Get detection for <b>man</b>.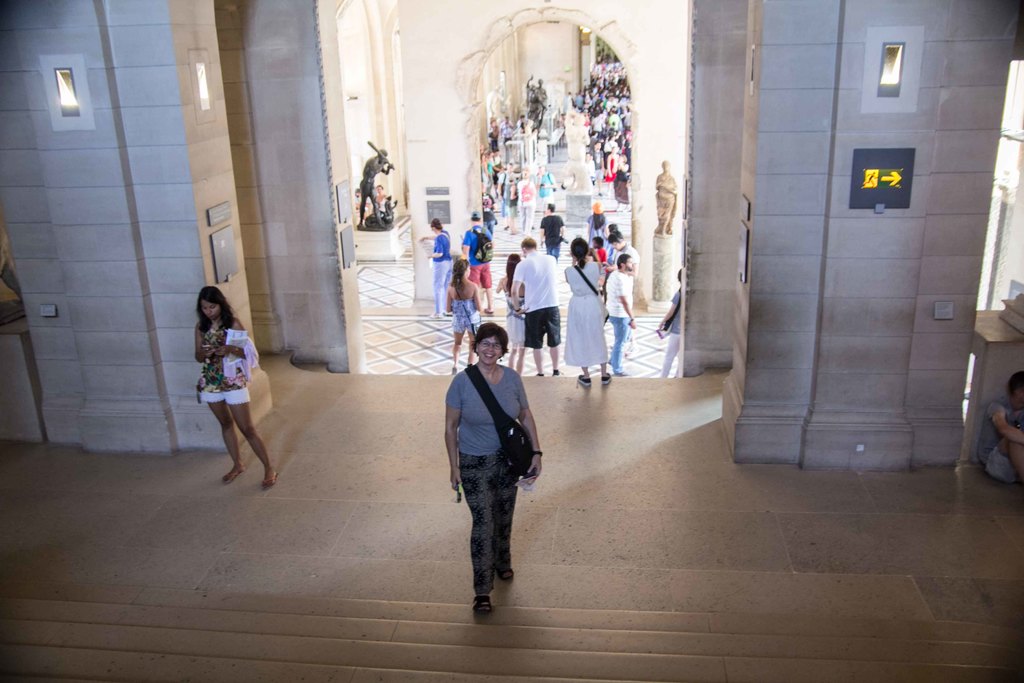
Detection: BBox(540, 202, 571, 261).
